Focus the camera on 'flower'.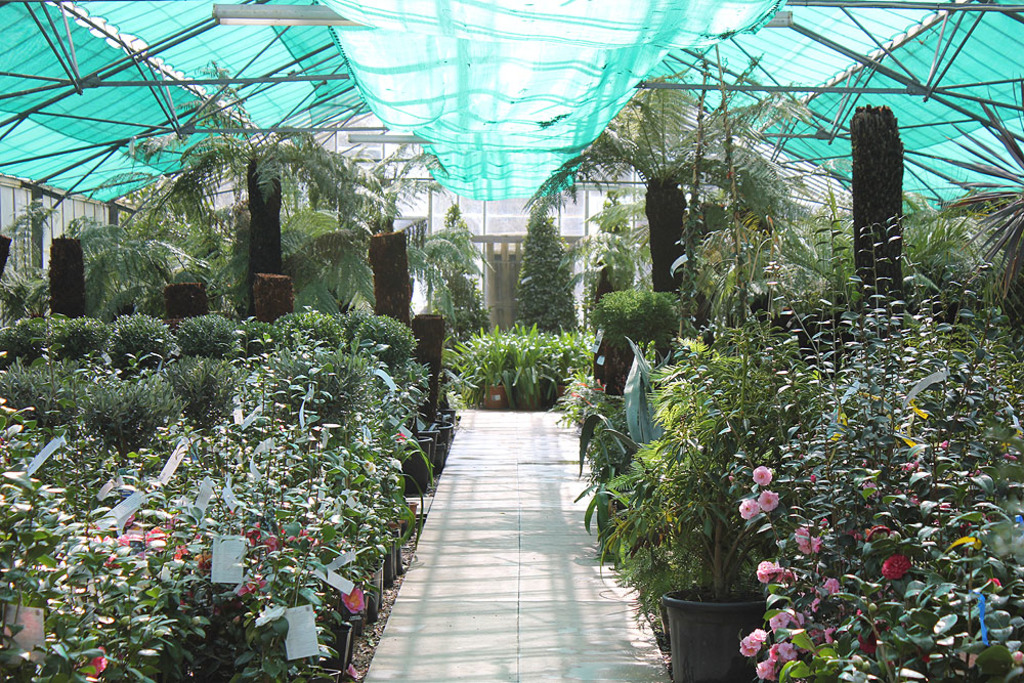
Focus region: bbox=(863, 480, 879, 499).
